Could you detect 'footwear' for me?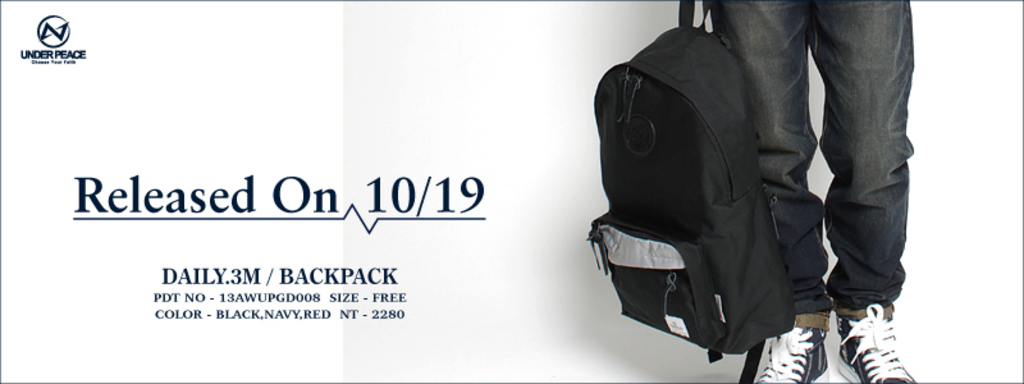
Detection result: 831, 303, 918, 383.
